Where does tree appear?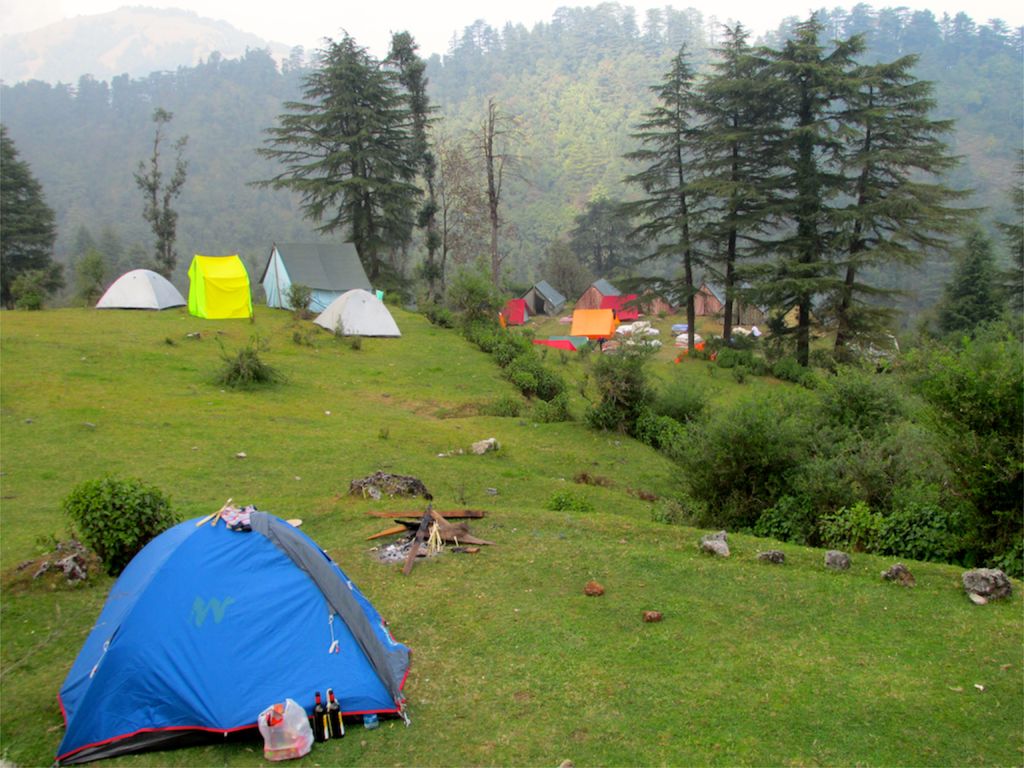
Appears at <region>132, 106, 184, 286</region>.
